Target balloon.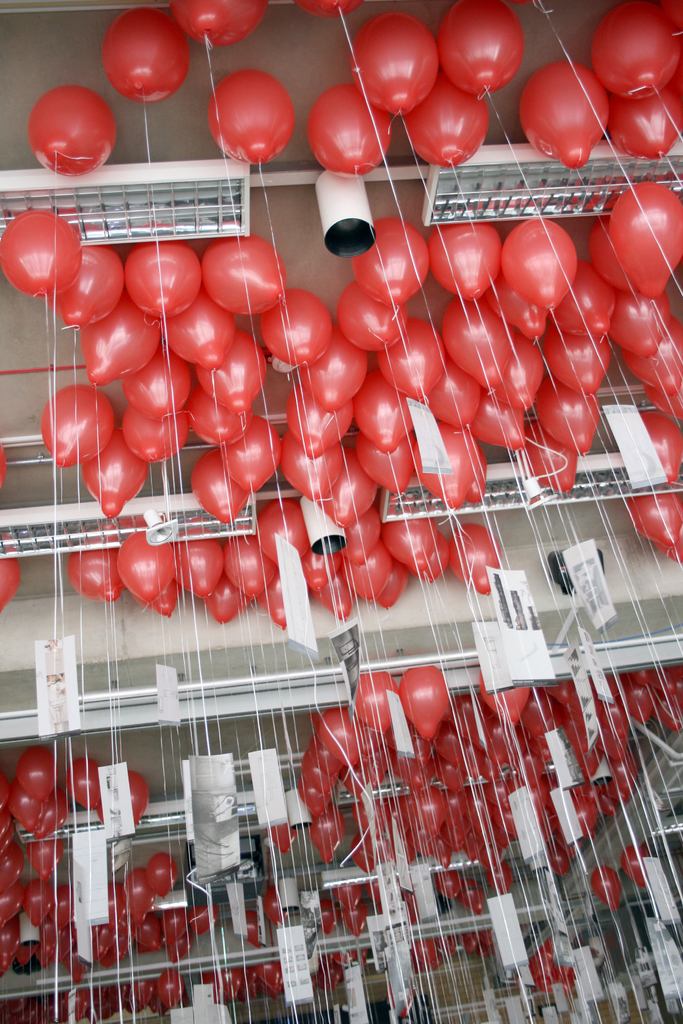
Target region: (516,63,611,170).
